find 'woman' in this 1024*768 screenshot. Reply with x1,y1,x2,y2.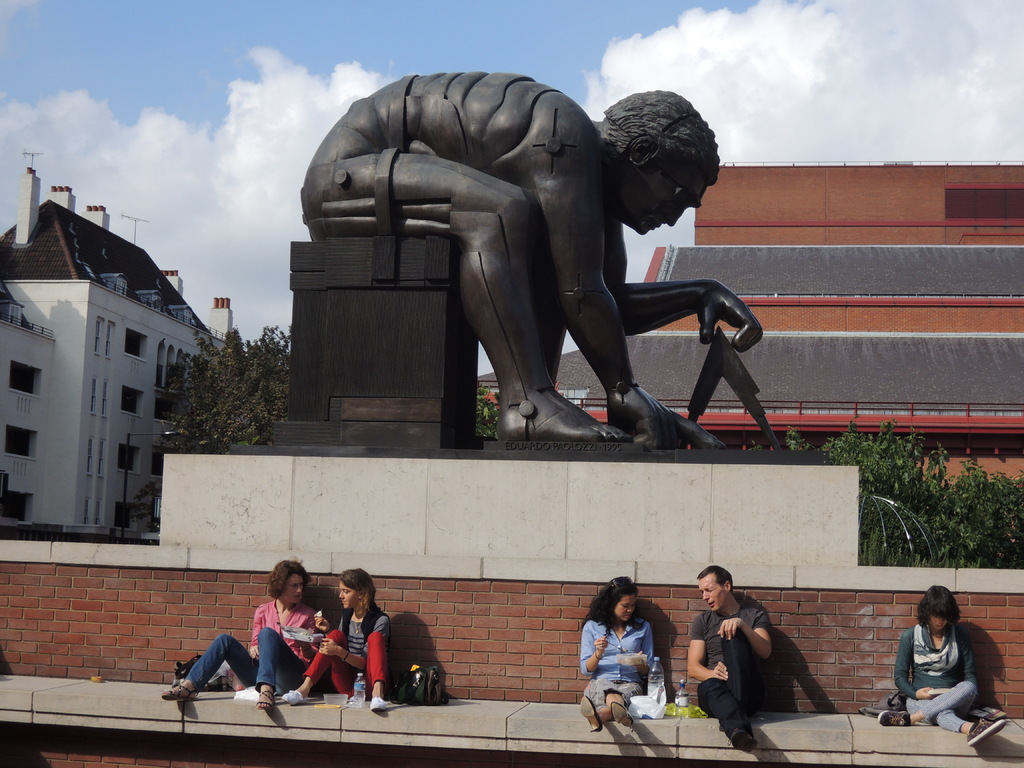
886,586,1002,739.
